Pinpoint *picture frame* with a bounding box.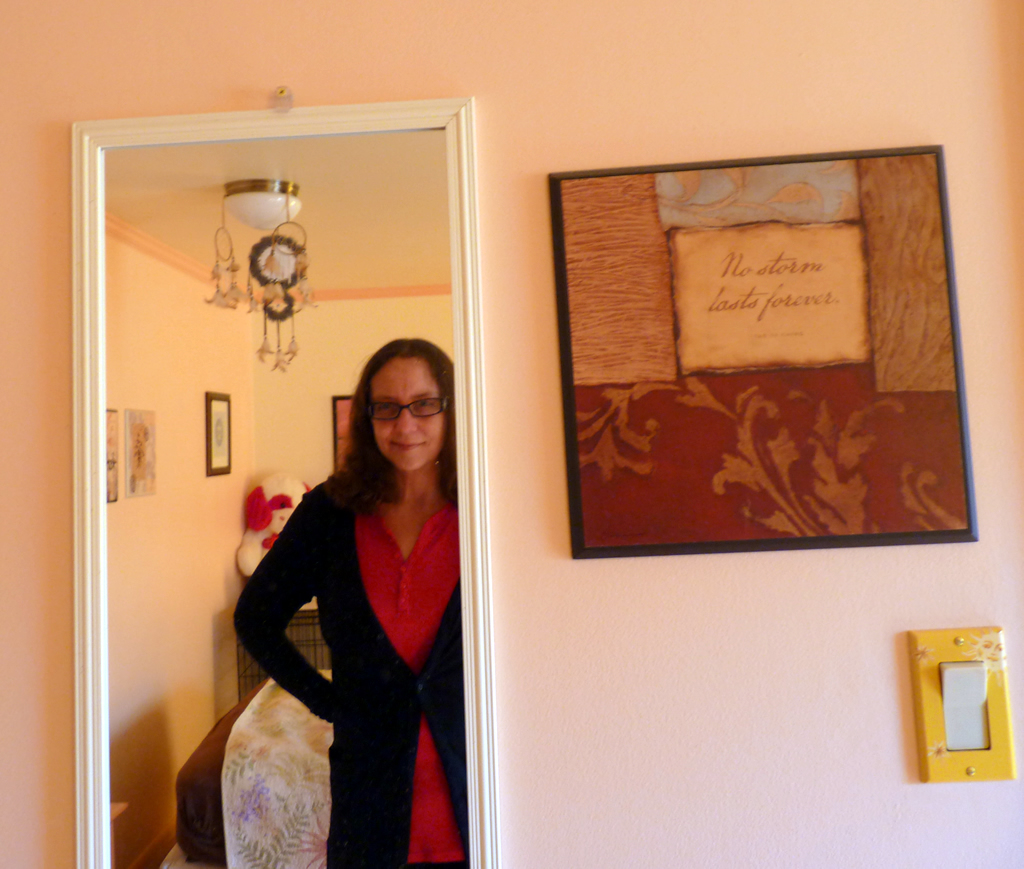
<region>329, 392, 354, 475</region>.
